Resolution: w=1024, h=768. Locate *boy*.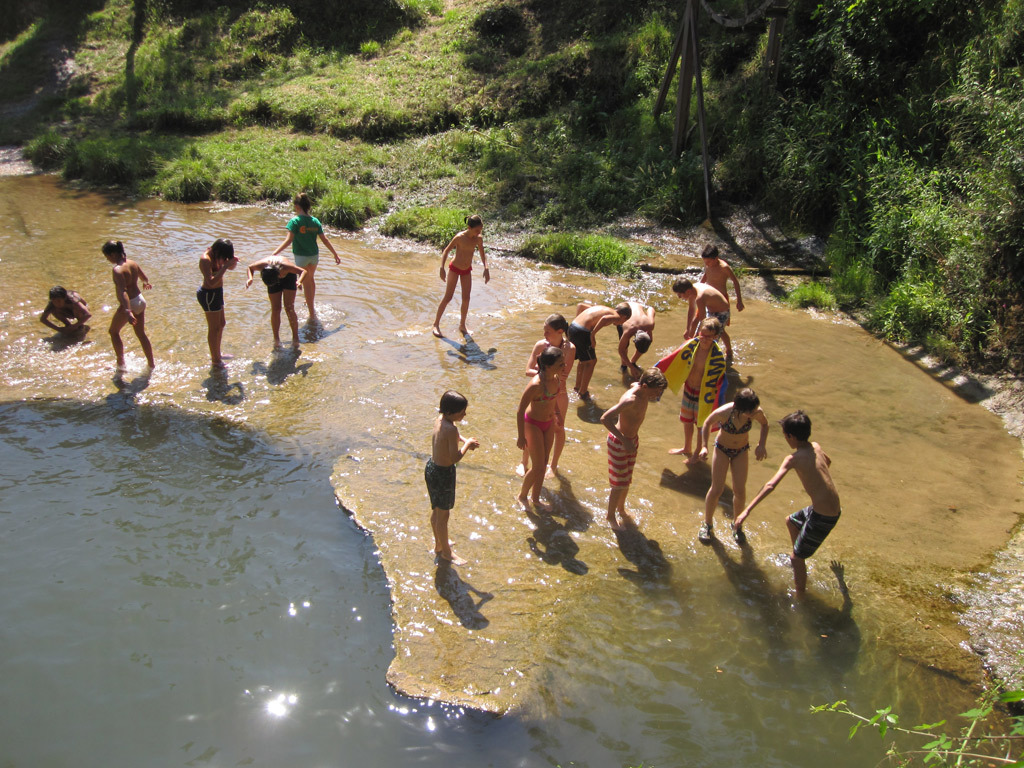
l=733, t=408, r=841, b=602.
